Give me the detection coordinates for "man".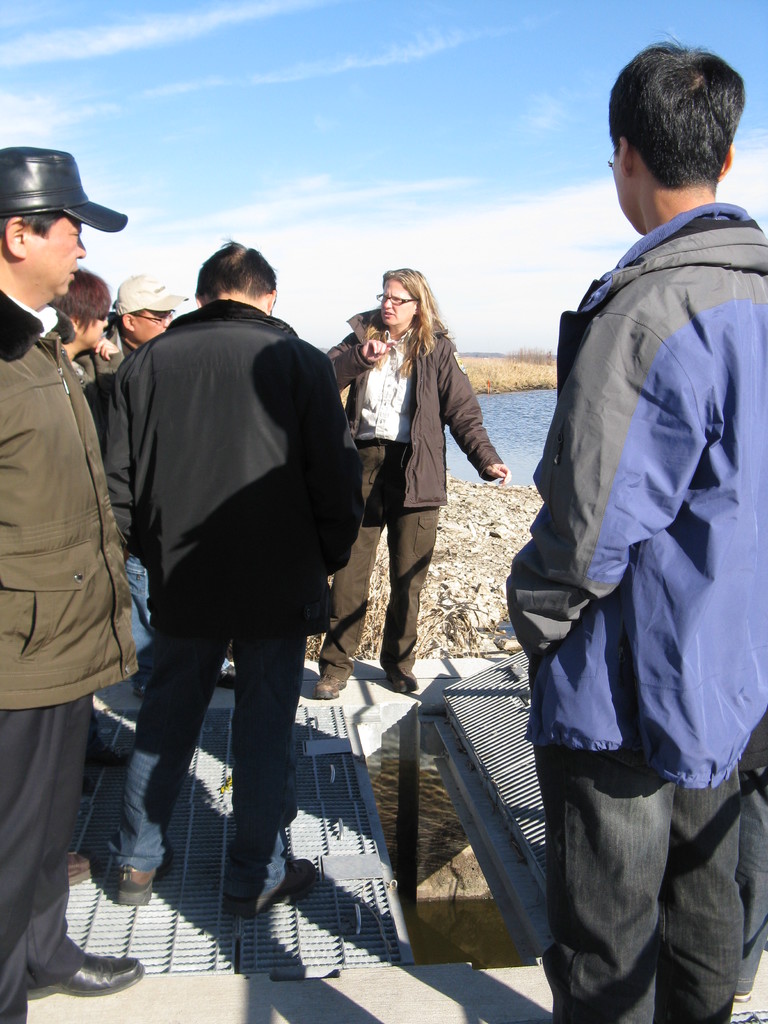
region(500, 35, 767, 1023).
